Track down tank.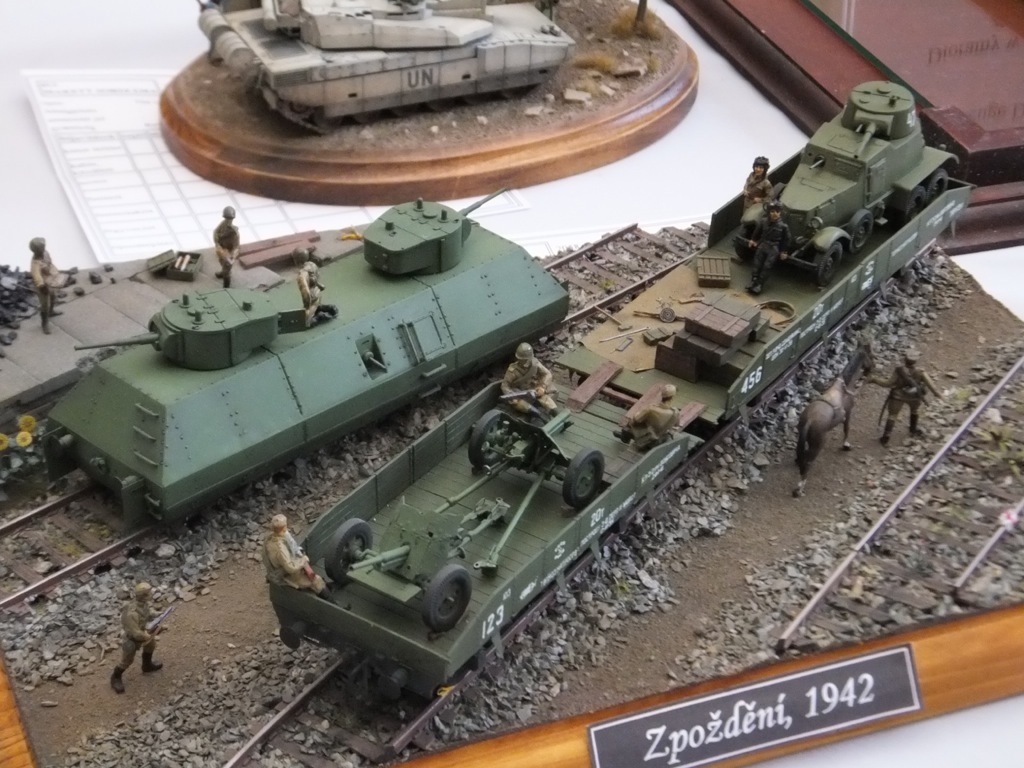
Tracked to <region>734, 78, 963, 287</region>.
